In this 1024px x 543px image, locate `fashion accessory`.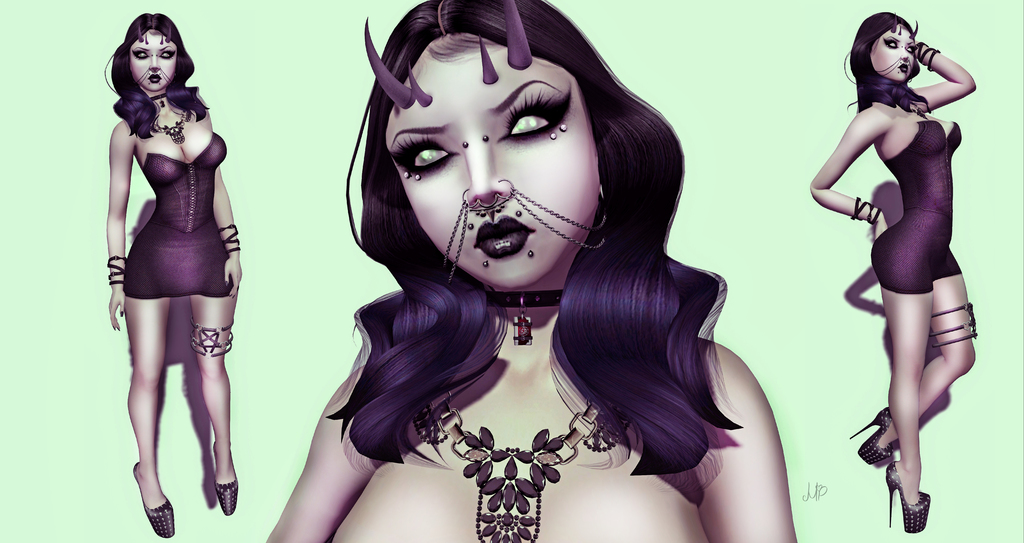
Bounding box: bbox(148, 71, 151, 76).
